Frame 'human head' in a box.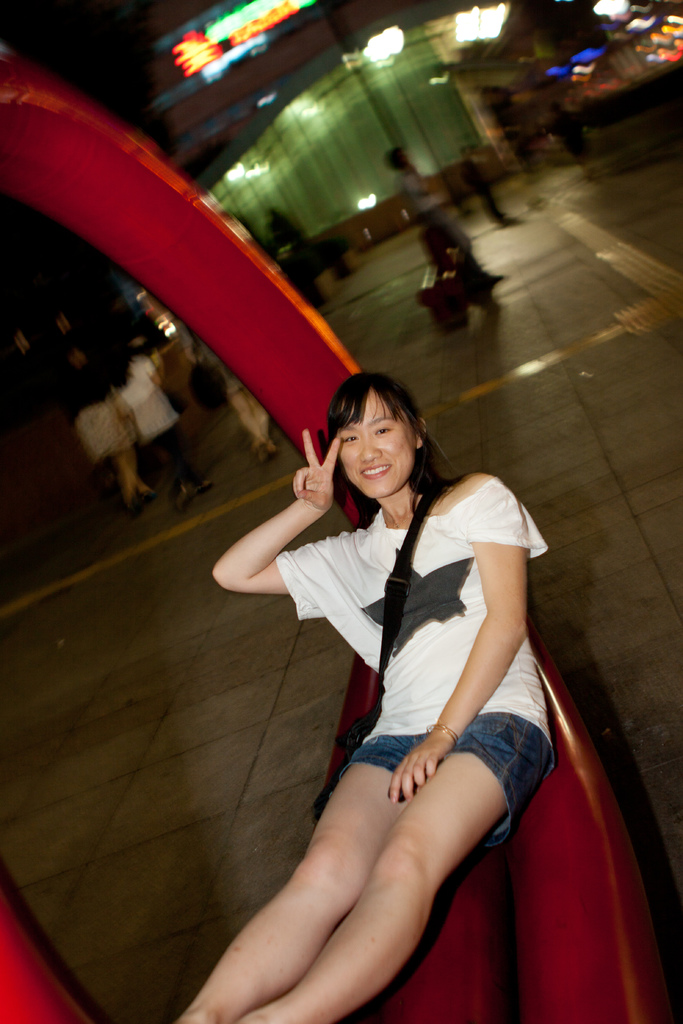
bbox(314, 369, 436, 487).
